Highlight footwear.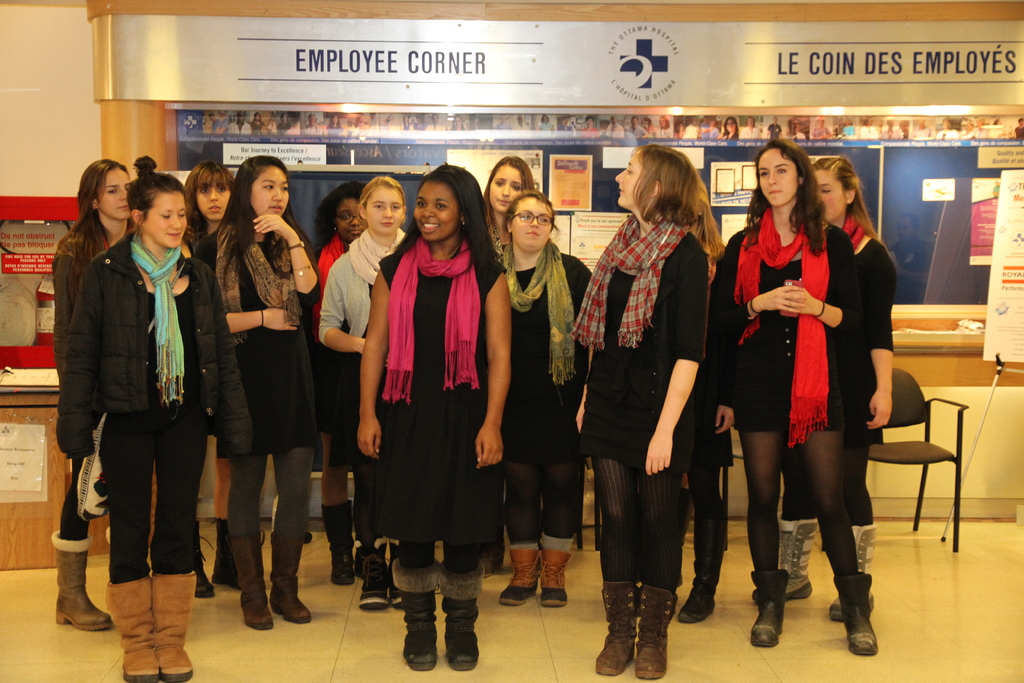
Highlighted region: pyautogui.locateOnScreen(187, 523, 217, 602).
